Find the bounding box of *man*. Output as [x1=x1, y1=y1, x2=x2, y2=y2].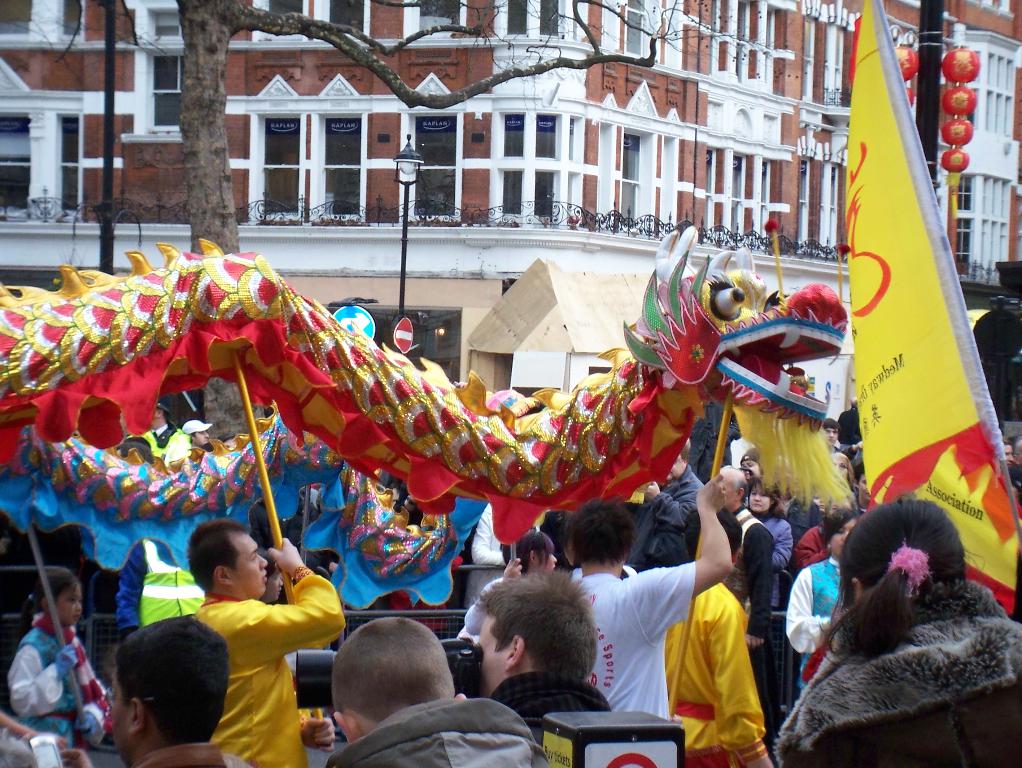
[x1=846, y1=468, x2=872, y2=508].
